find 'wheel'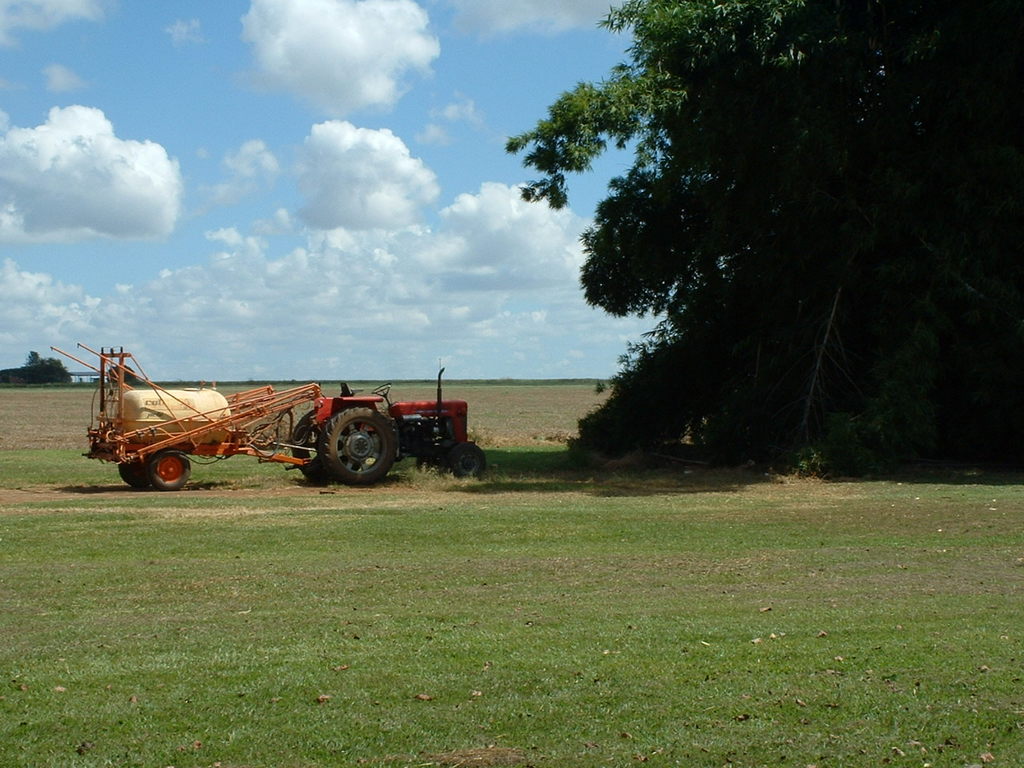
[x1=323, y1=403, x2=397, y2=479]
